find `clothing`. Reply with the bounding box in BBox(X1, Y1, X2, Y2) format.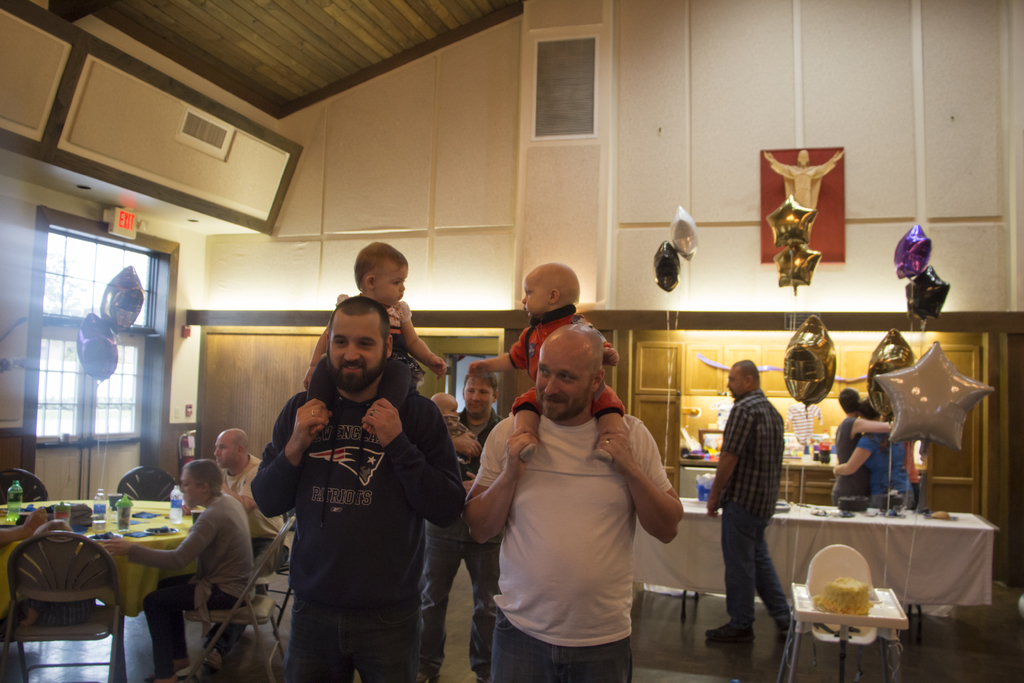
BBox(125, 487, 261, 681).
